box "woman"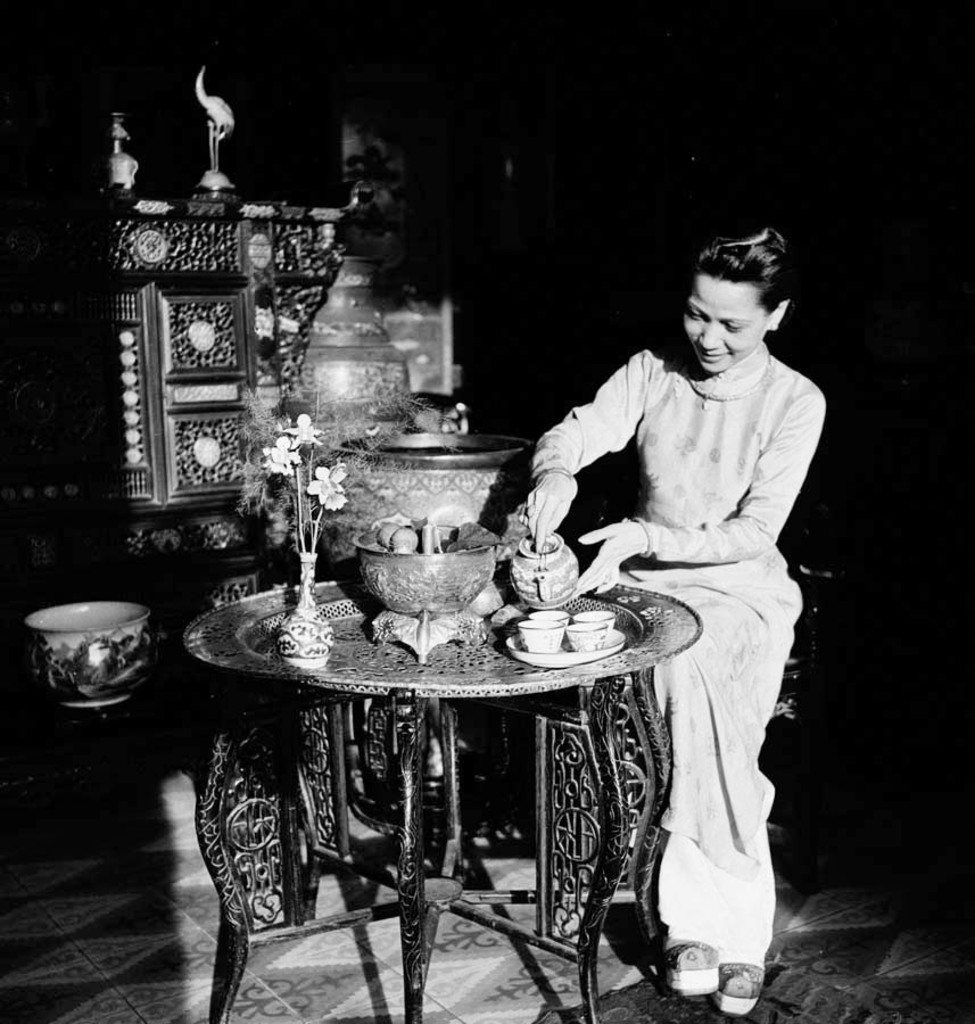
545/221/831/928
